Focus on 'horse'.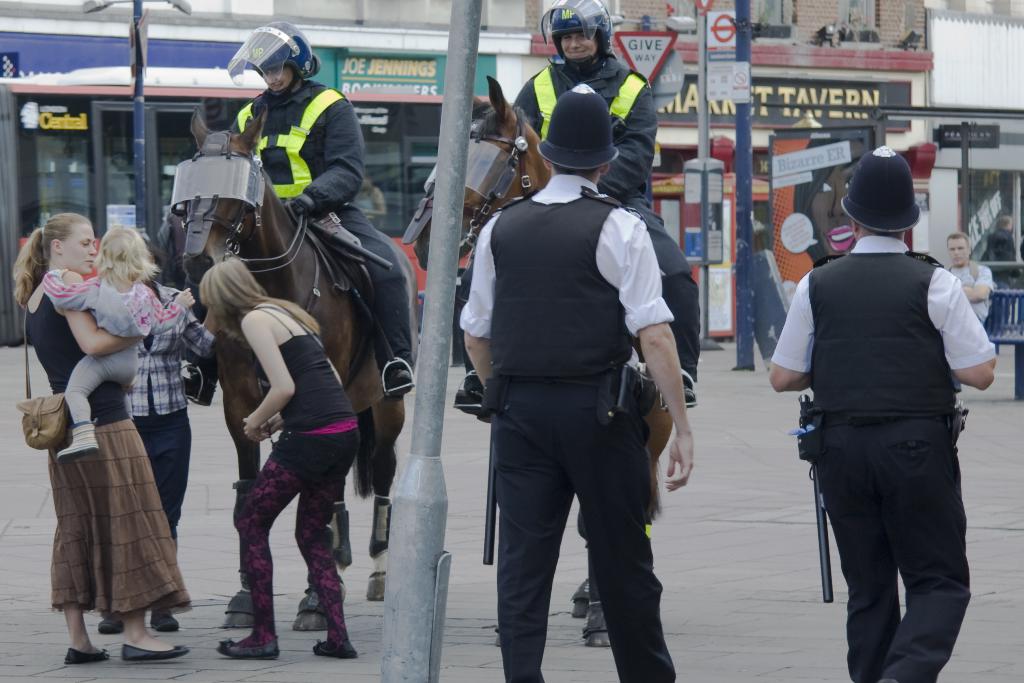
Focused at 184 106 423 627.
